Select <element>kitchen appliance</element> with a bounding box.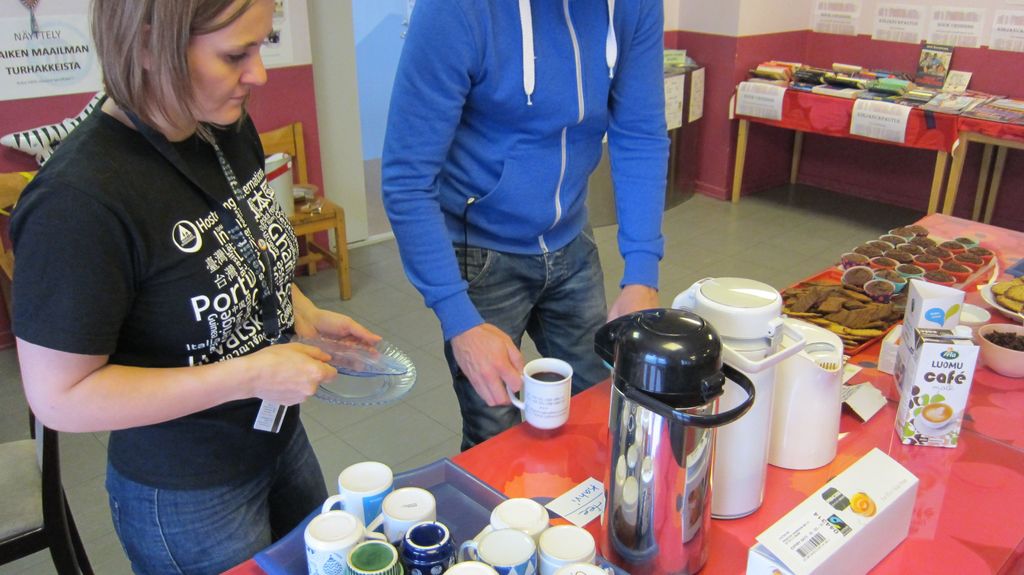
[left=406, top=517, right=453, bottom=574].
